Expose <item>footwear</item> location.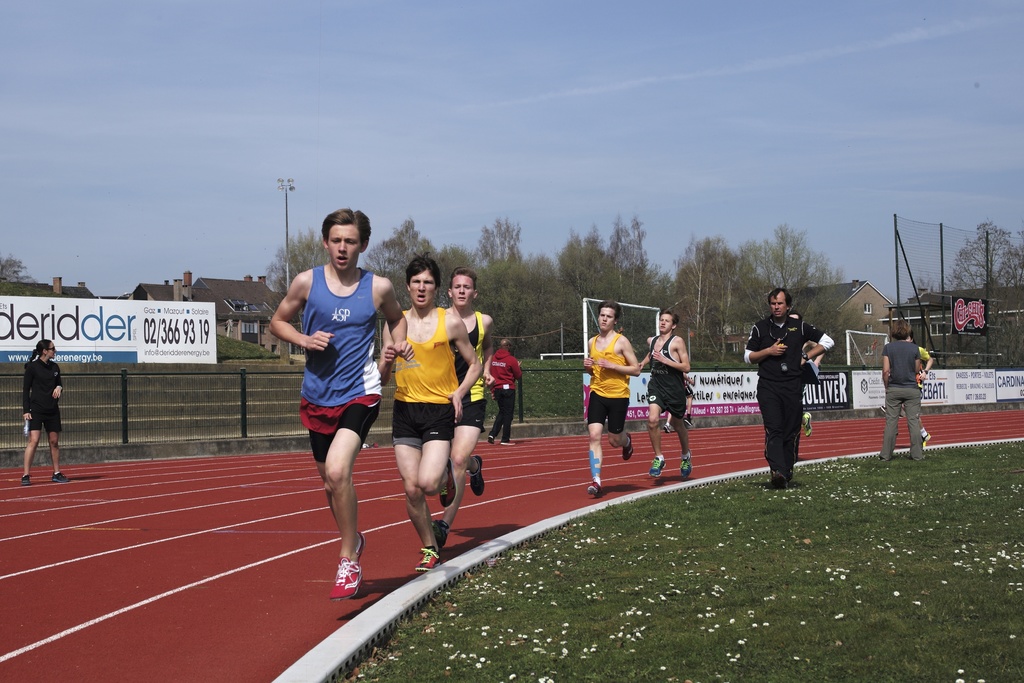
Exposed at select_region(876, 453, 886, 462).
